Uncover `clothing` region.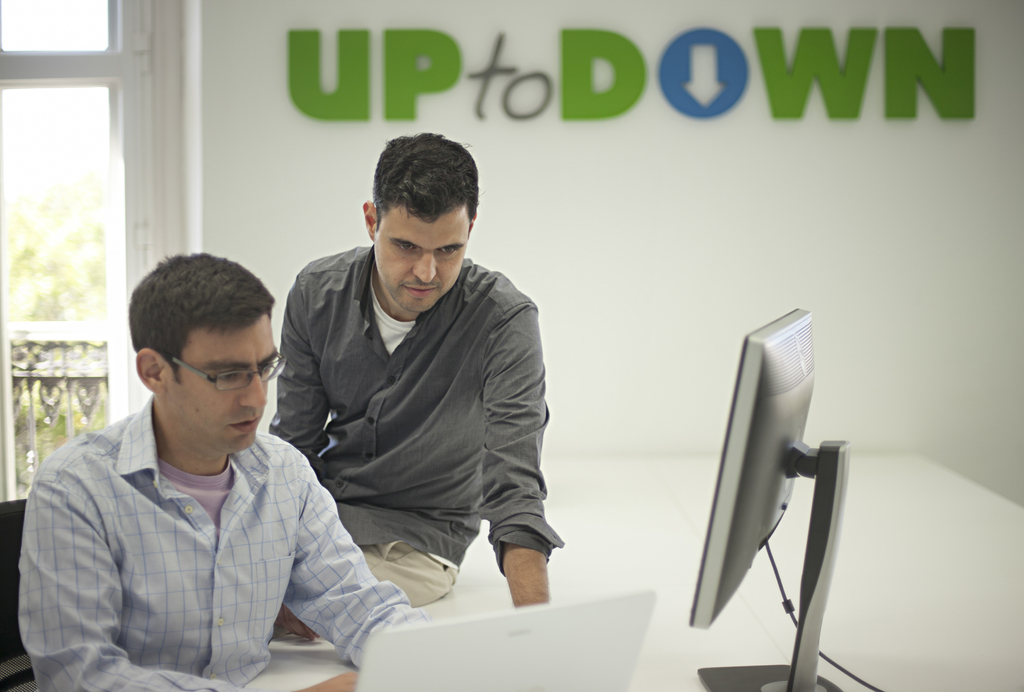
Uncovered: 17 351 393 687.
